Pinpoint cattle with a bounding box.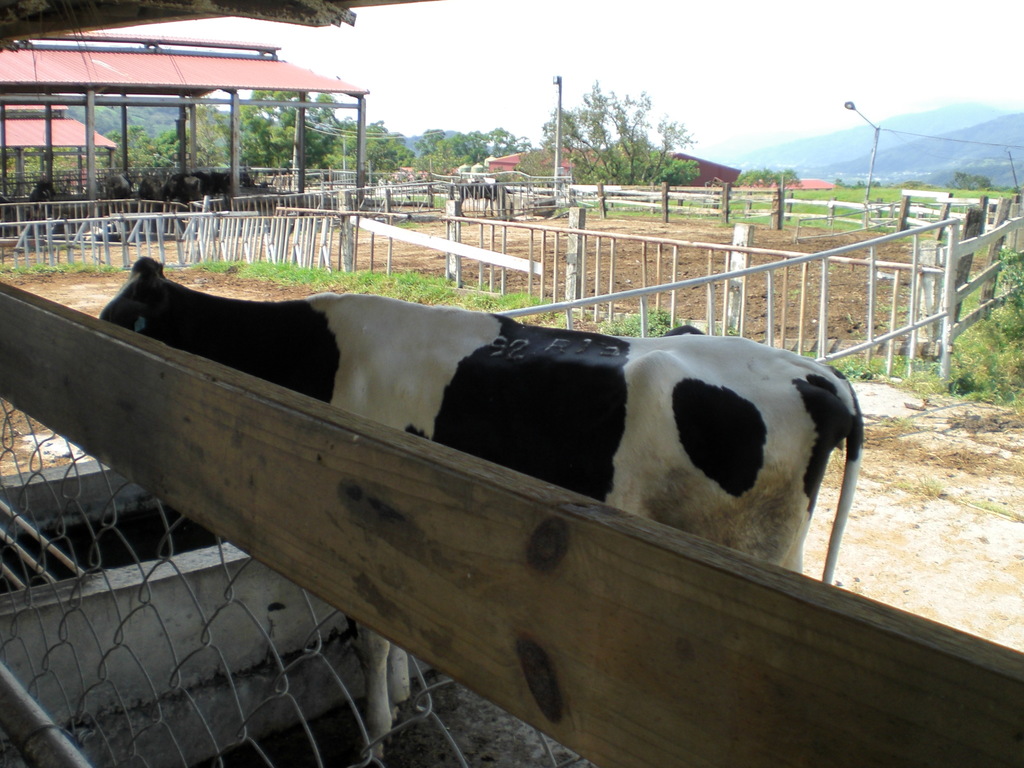
<box>31,179,54,214</box>.
